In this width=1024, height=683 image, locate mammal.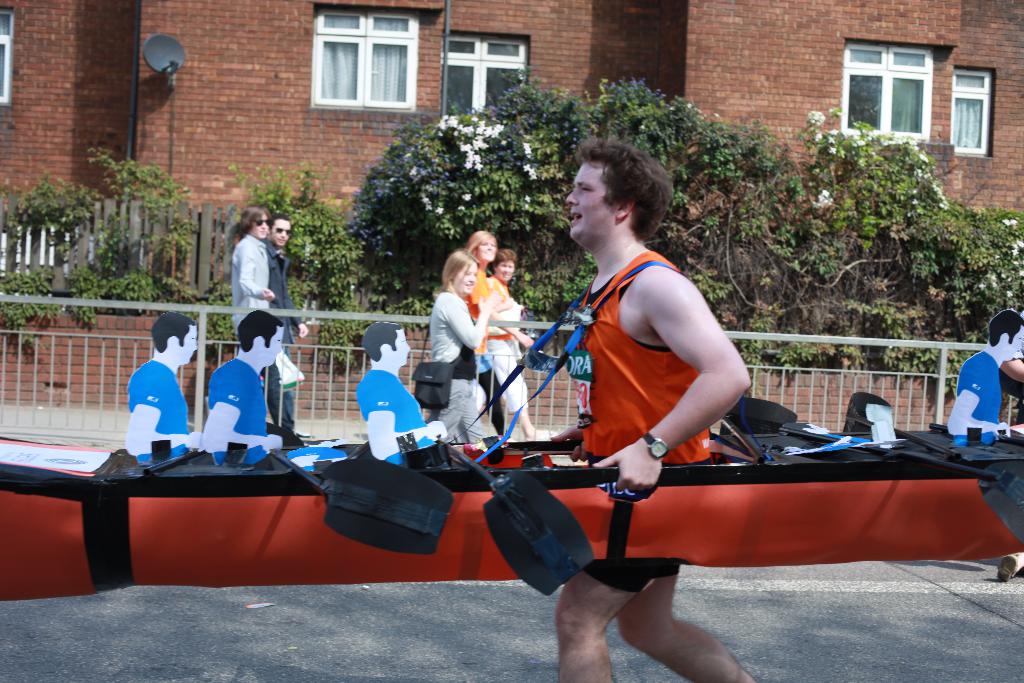
Bounding box: bbox=(552, 136, 761, 682).
